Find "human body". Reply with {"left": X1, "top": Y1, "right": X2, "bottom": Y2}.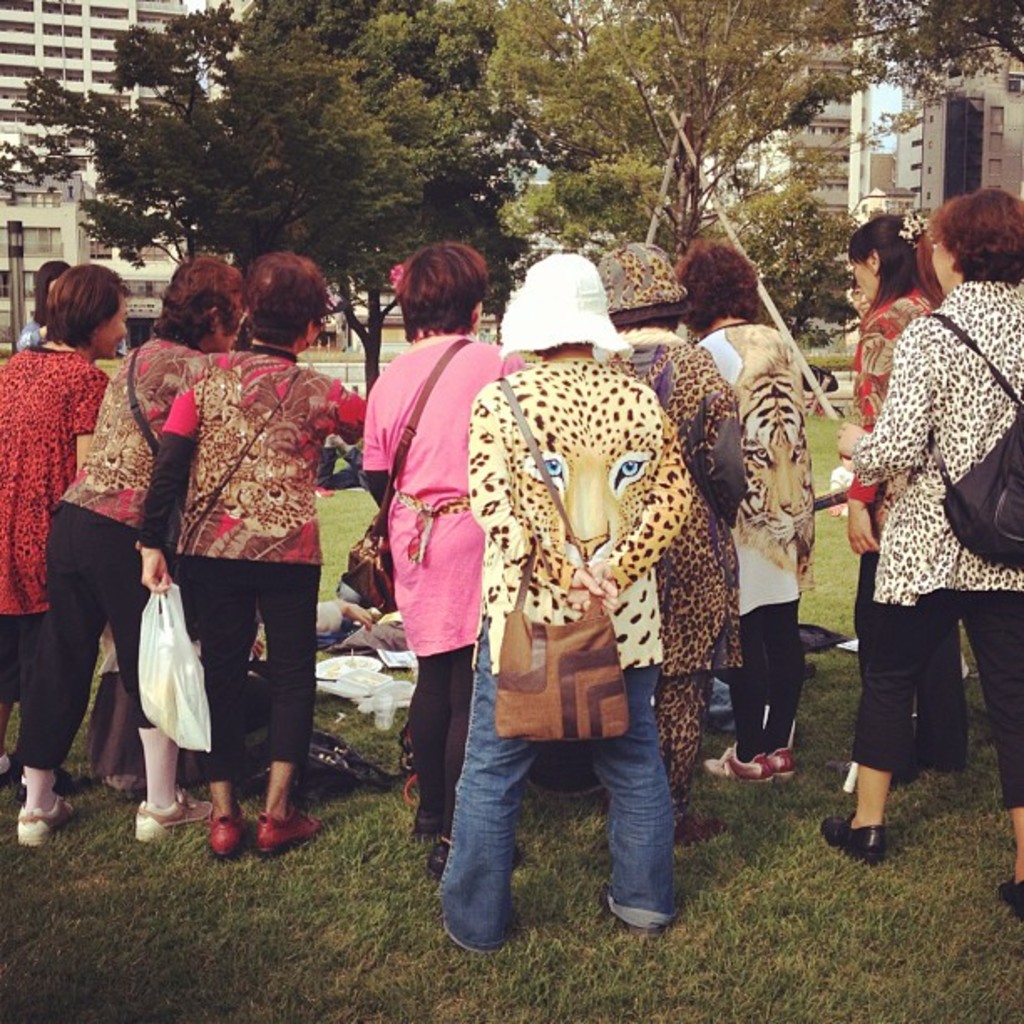
{"left": 592, "top": 241, "right": 765, "bottom": 847}.
